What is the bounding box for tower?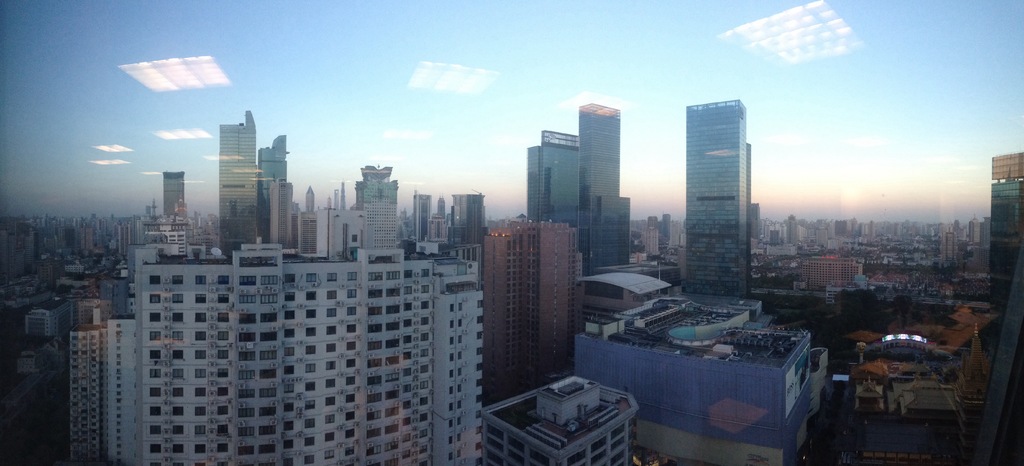
<box>61,326,110,465</box>.
